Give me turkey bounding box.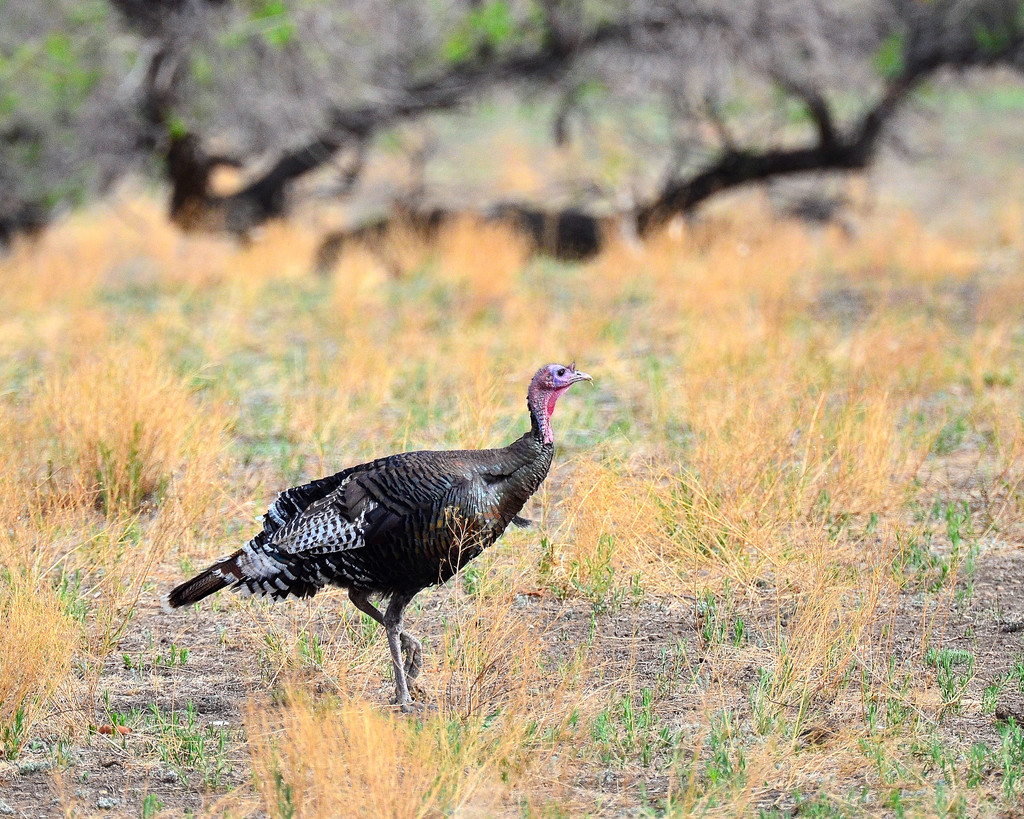
x1=157, y1=358, x2=593, y2=713.
